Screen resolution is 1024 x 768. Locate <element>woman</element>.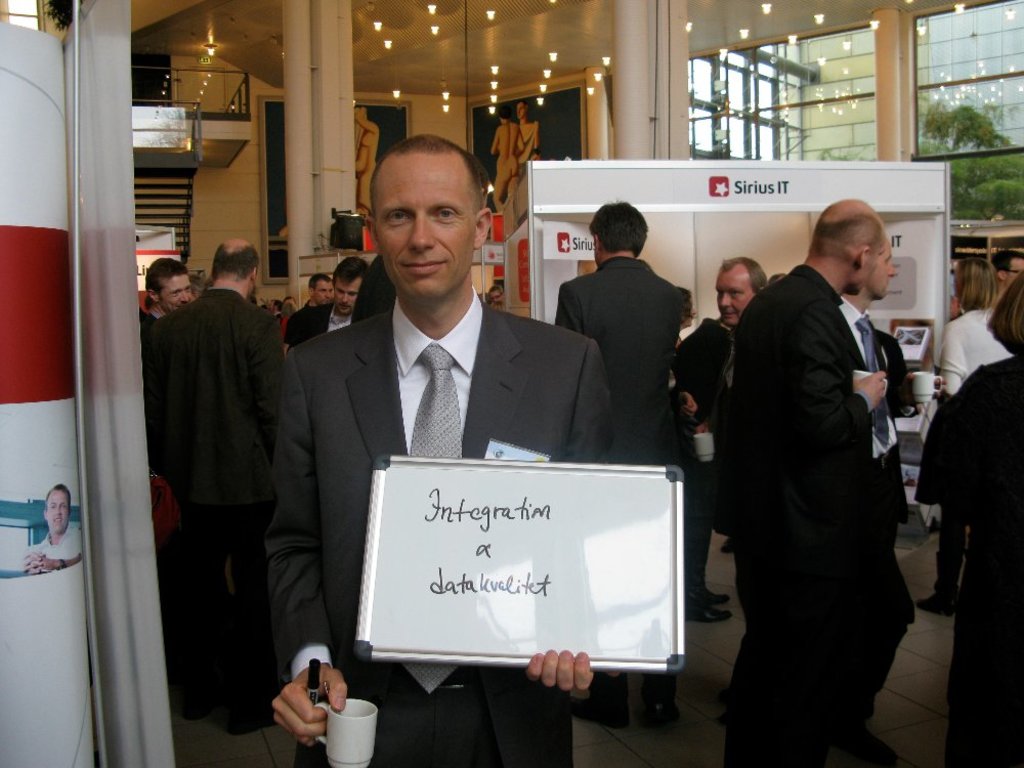
928, 302, 1020, 722.
